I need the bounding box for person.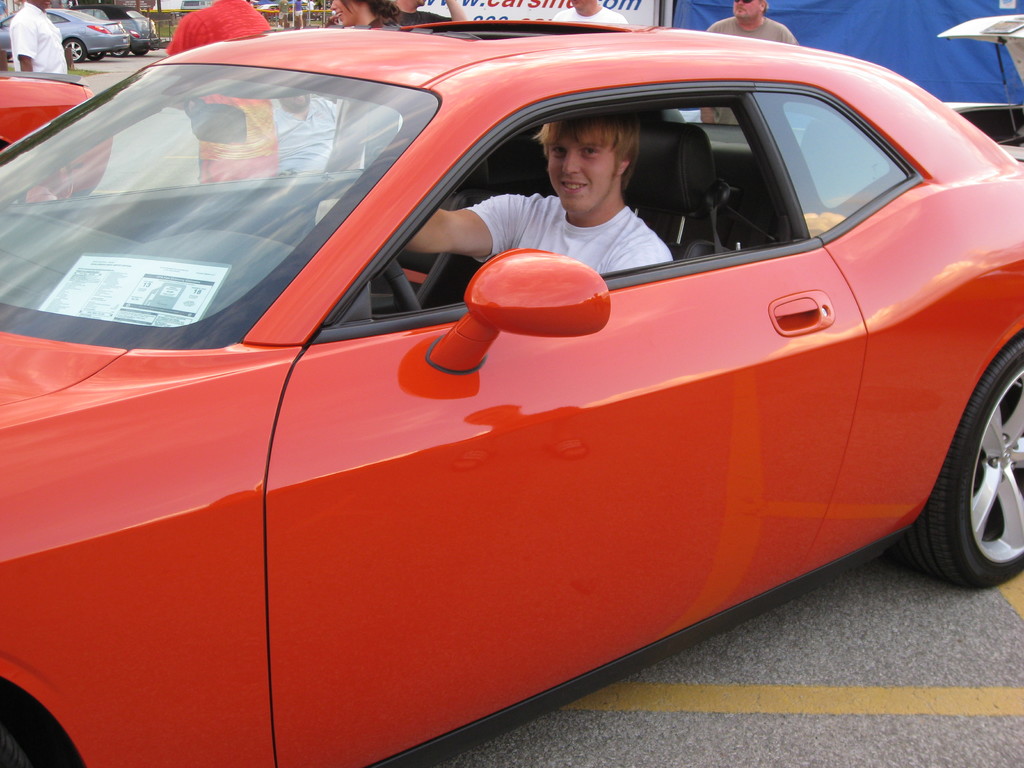
Here it is: <box>5,0,70,81</box>.
